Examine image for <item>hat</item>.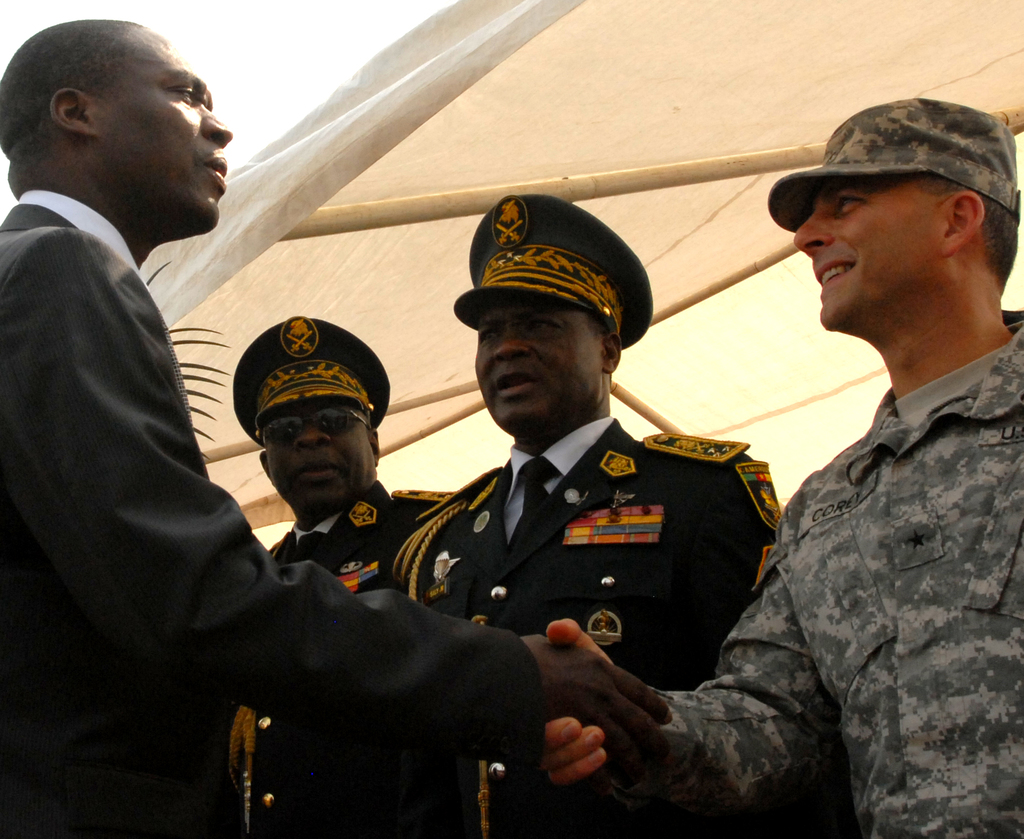
Examination result: 449:193:653:331.
